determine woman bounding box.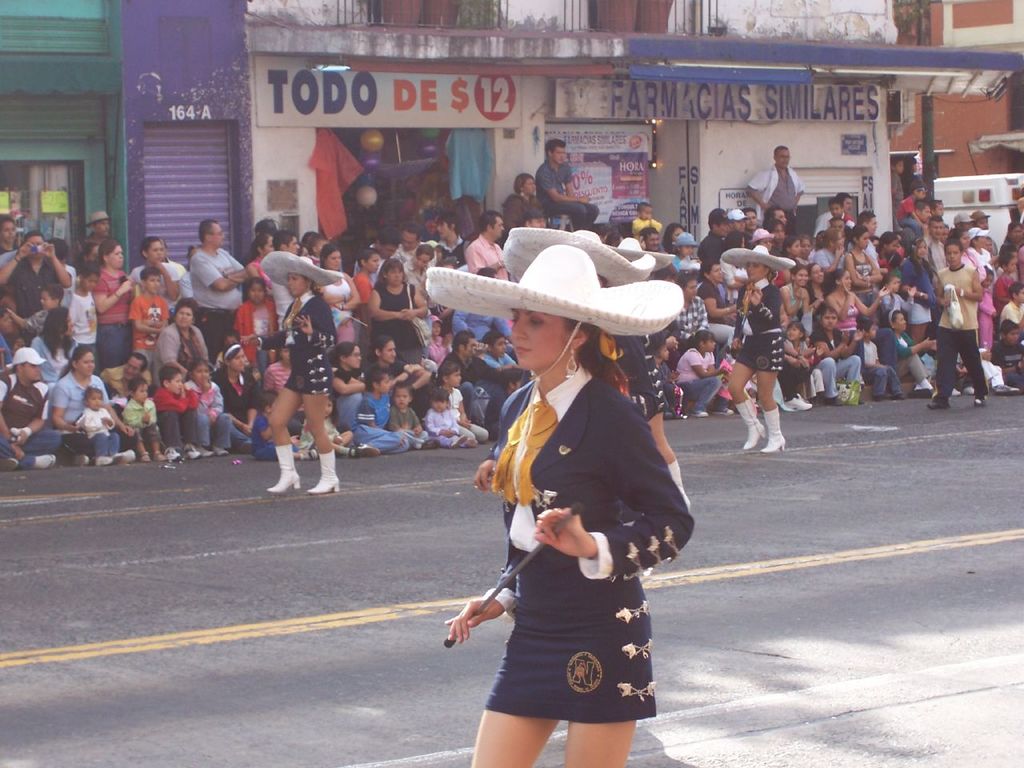
Determined: 256:242:346:494.
